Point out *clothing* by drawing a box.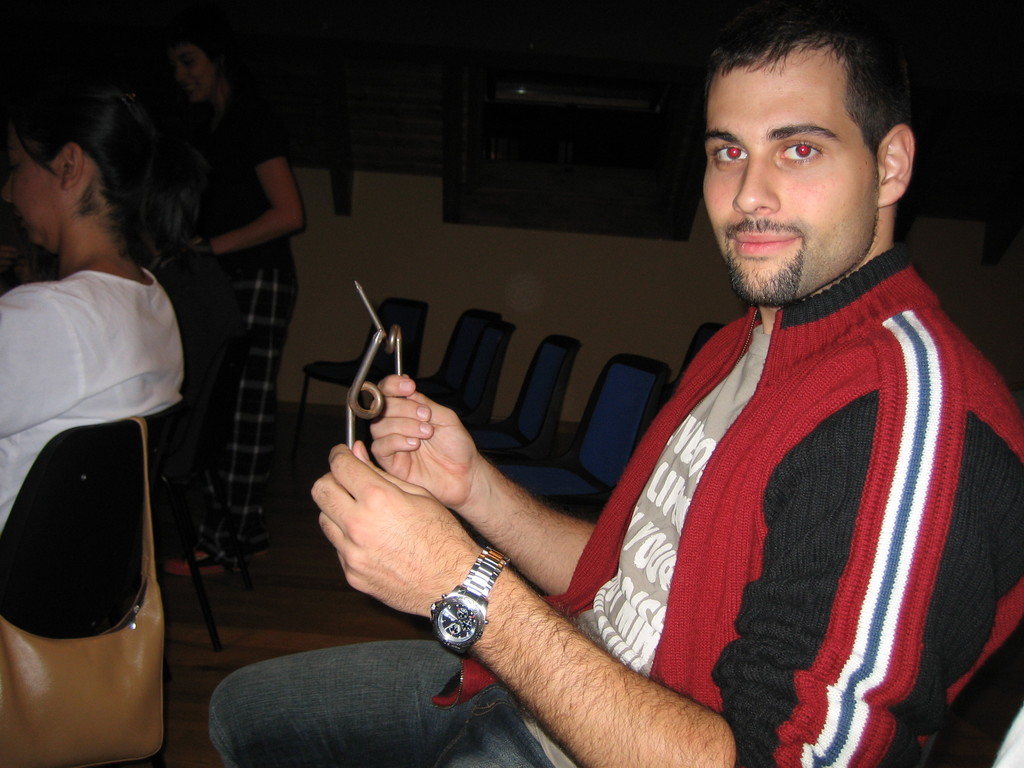
{"left": 598, "top": 173, "right": 997, "bottom": 767}.
